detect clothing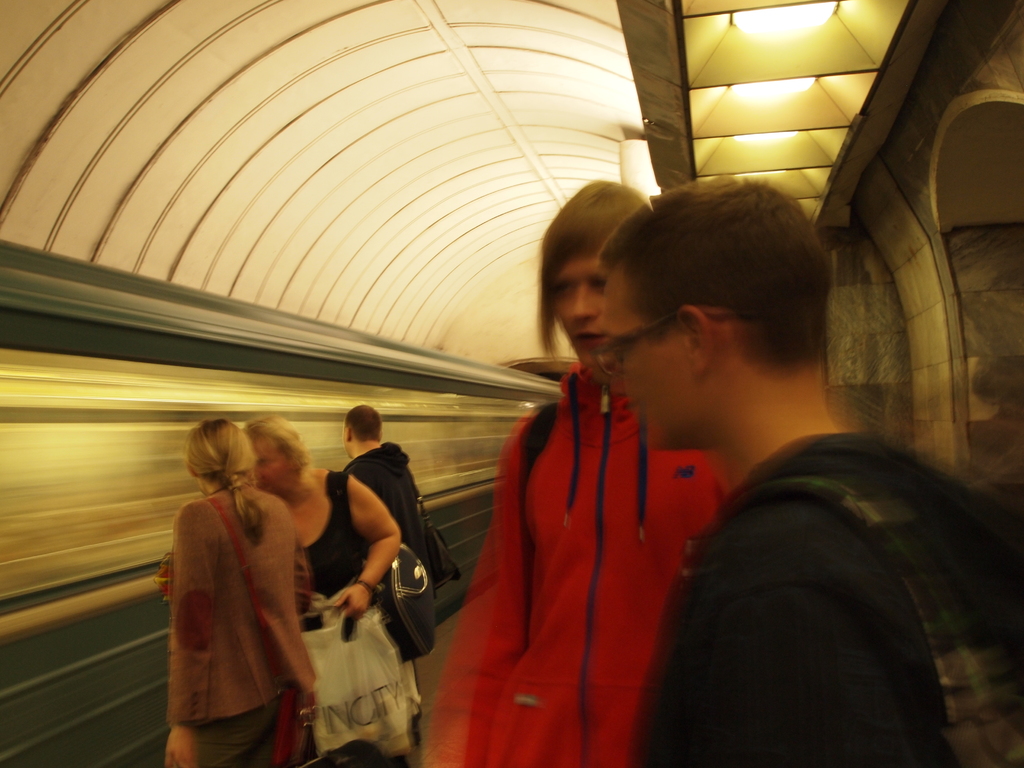
425/362/718/767
